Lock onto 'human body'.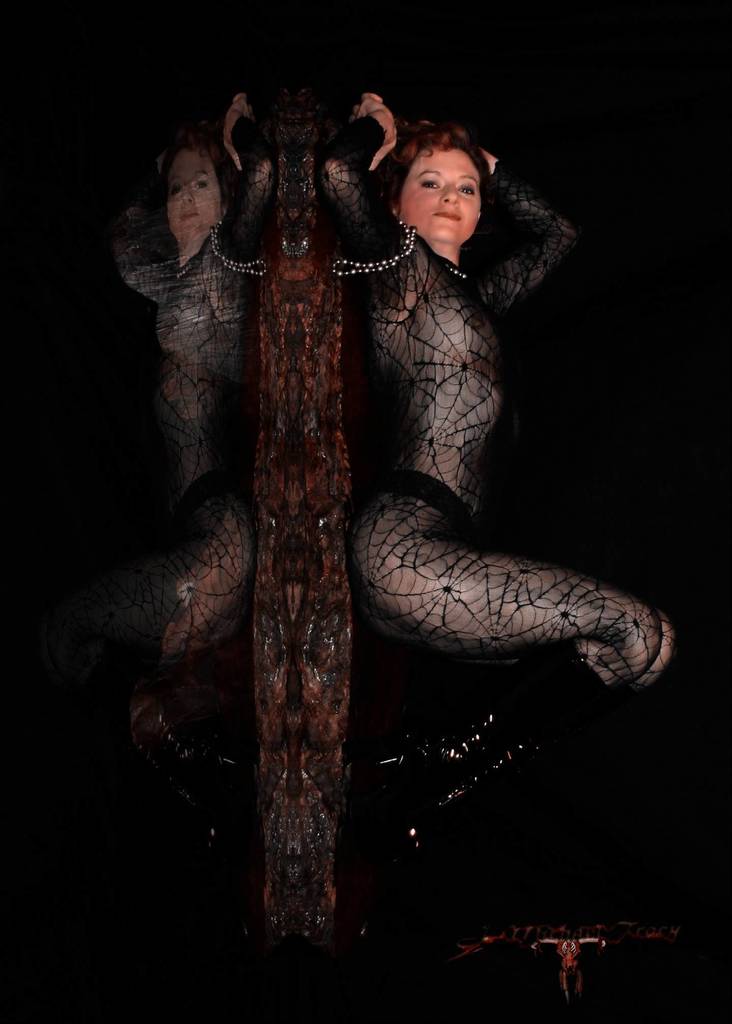
Locked: {"left": 264, "top": 118, "right": 672, "bottom": 791}.
